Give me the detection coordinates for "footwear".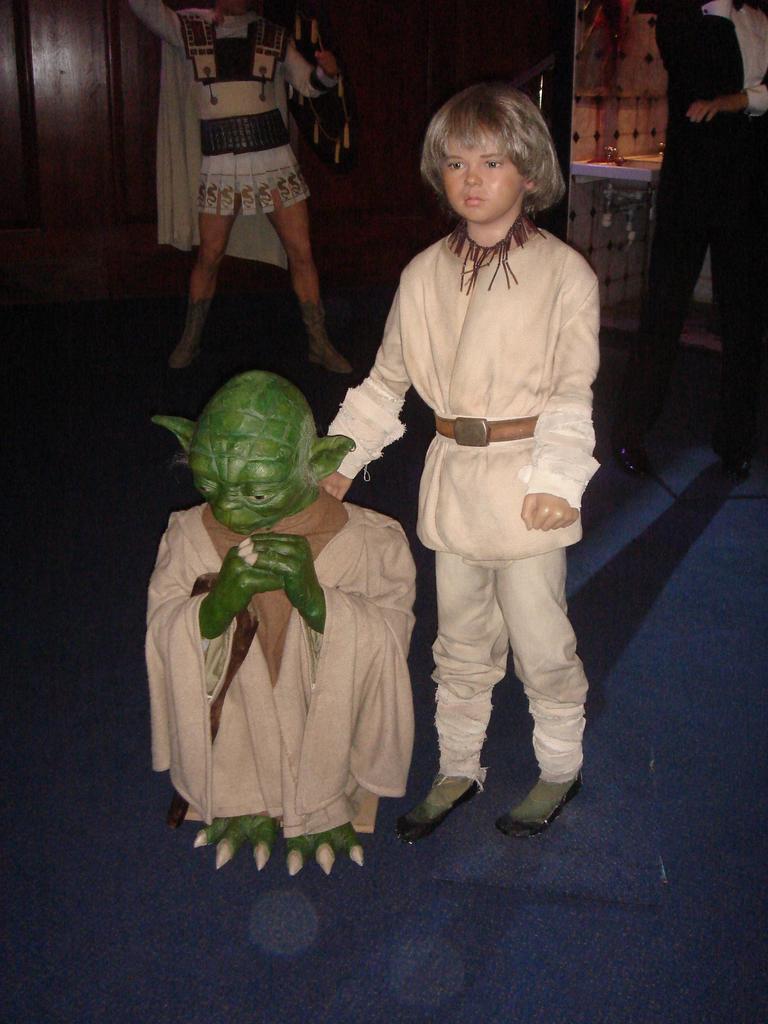
box=[300, 300, 355, 371].
